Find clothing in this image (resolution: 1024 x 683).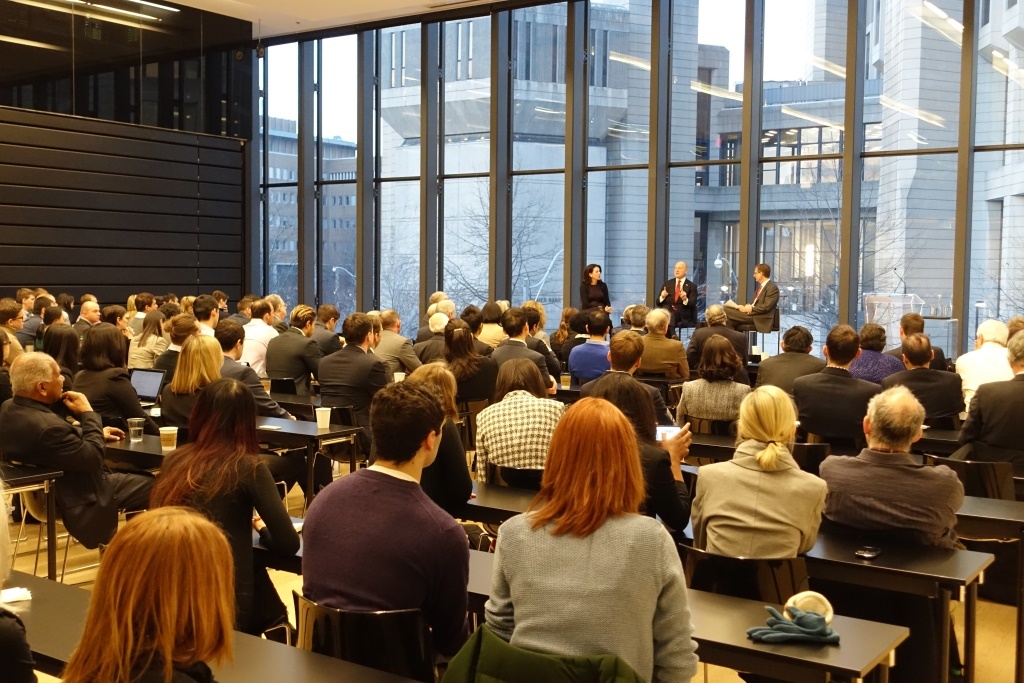
[850, 345, 891, 382].
